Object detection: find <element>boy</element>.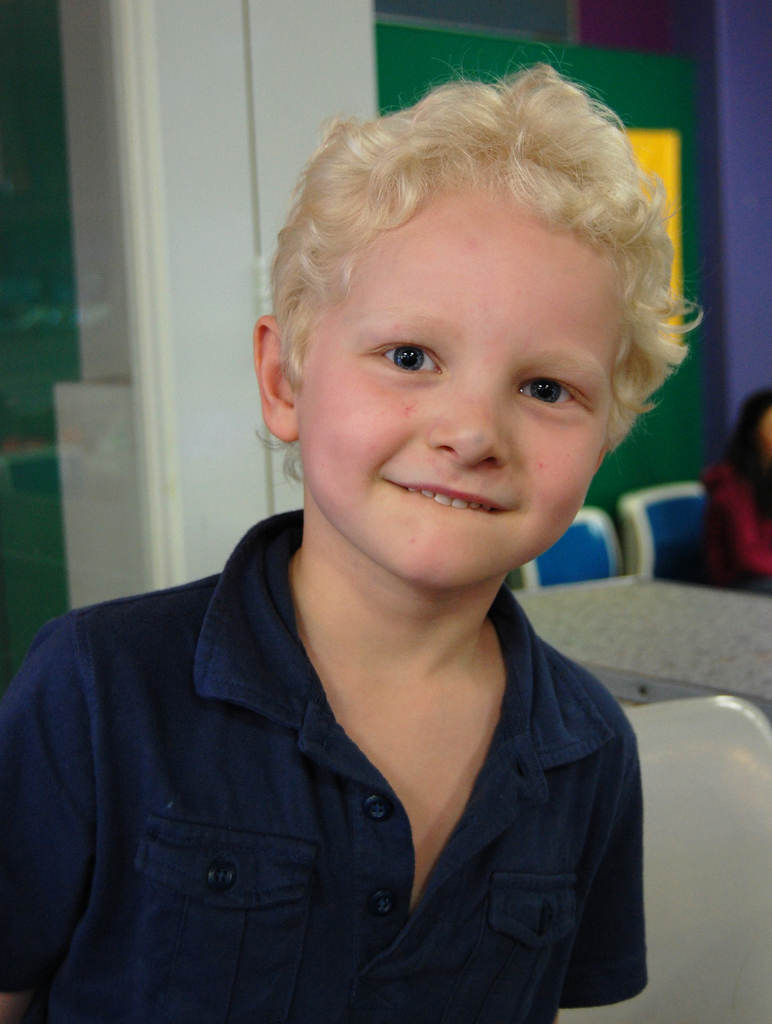
[0, 39, 705, 1023].
